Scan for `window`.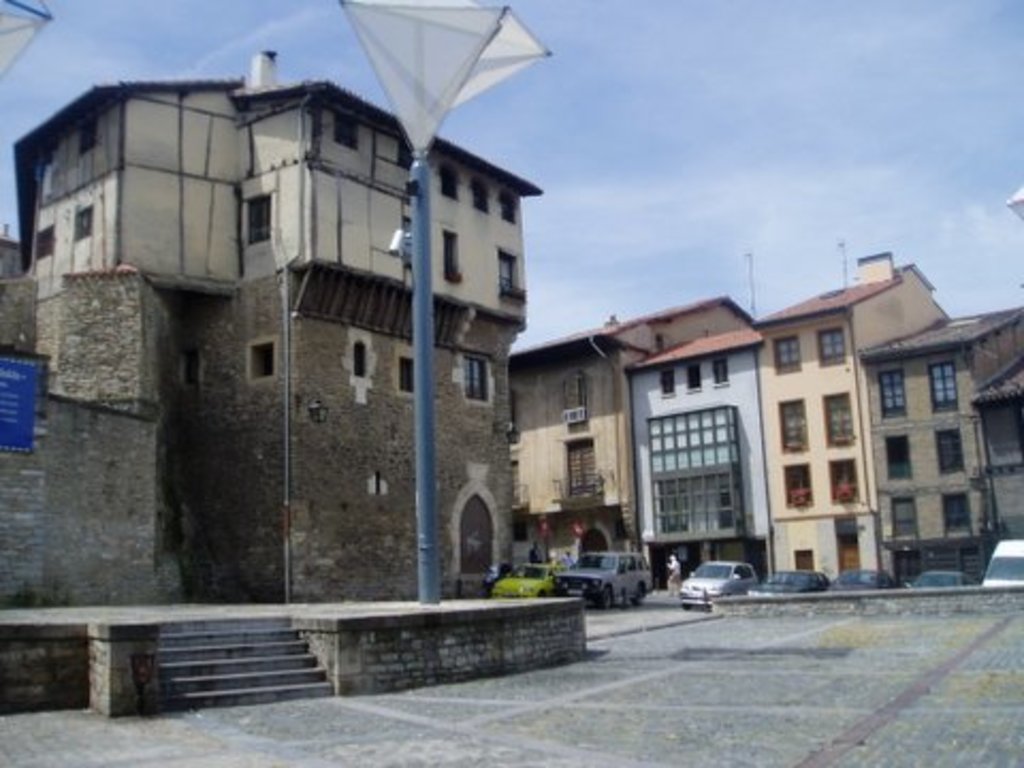
Scan result: 828,459,862,506.
